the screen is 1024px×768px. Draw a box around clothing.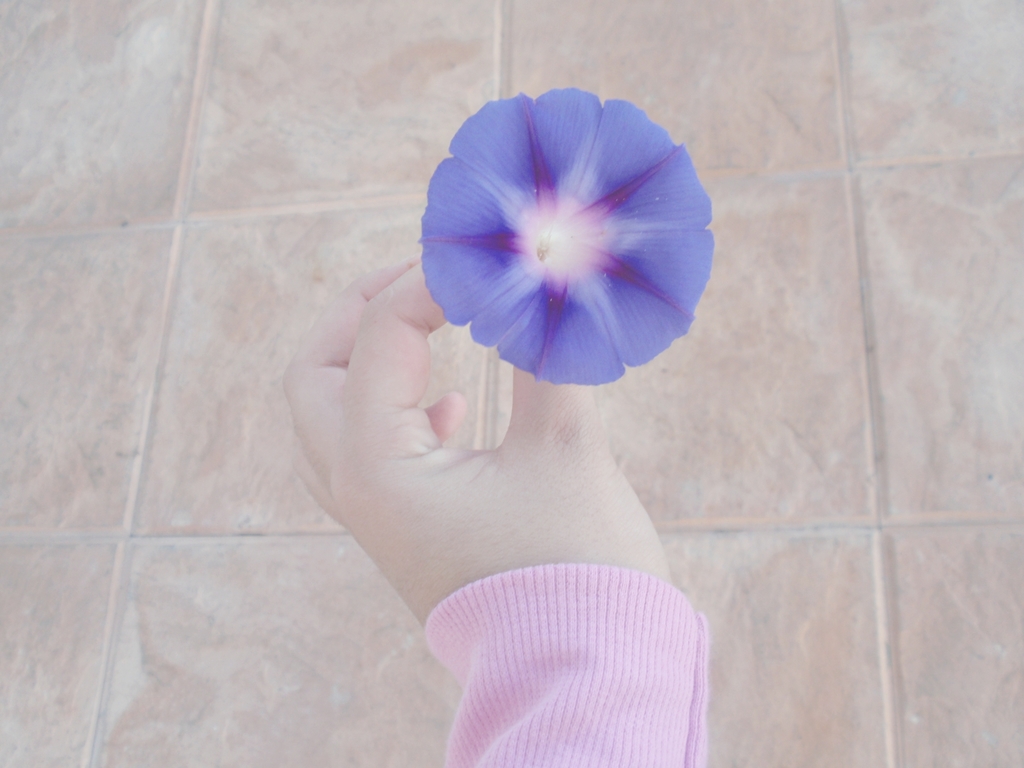
pyautogui.locateOnScreen(387, 547, 730, 742).
